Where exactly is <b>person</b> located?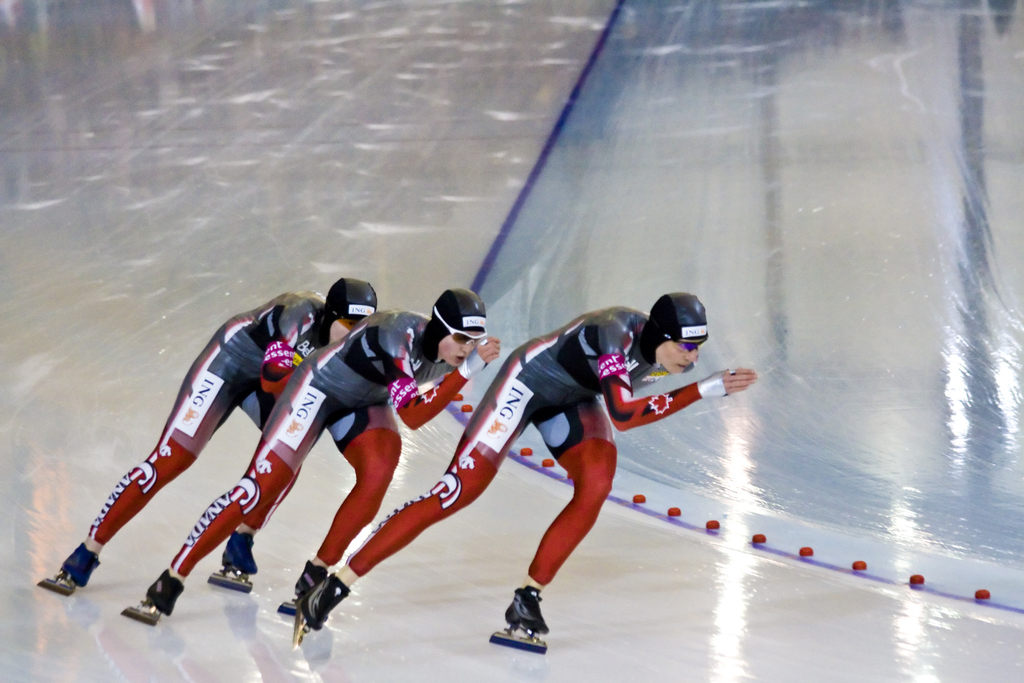
Its bounding box is x1=144 y1=292 x2=505 y2=627.
